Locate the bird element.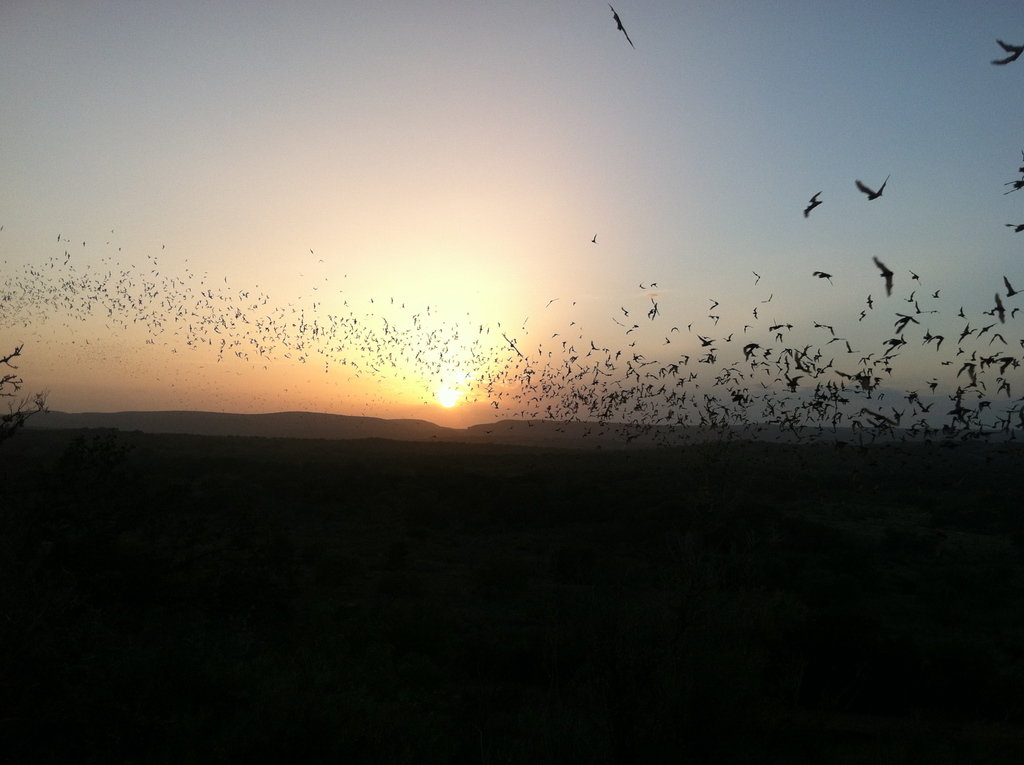
Element bbox: select_region(709, 298, 719, 312).
